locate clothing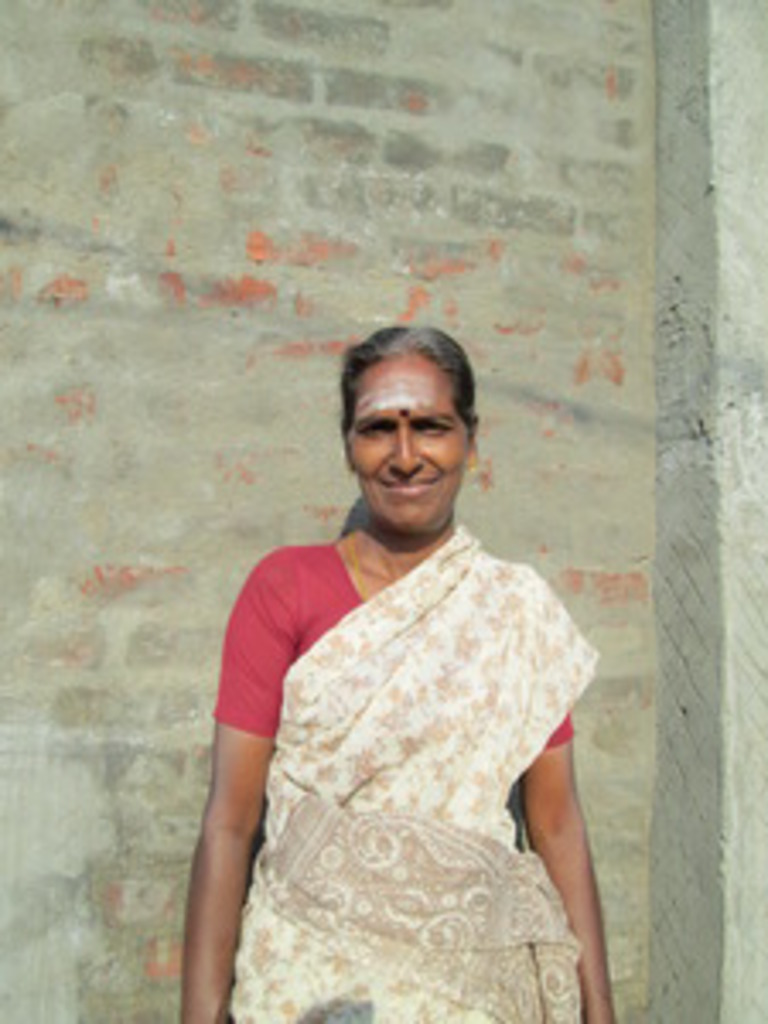
x1=212 y1=536 x2=597 y2=1021
